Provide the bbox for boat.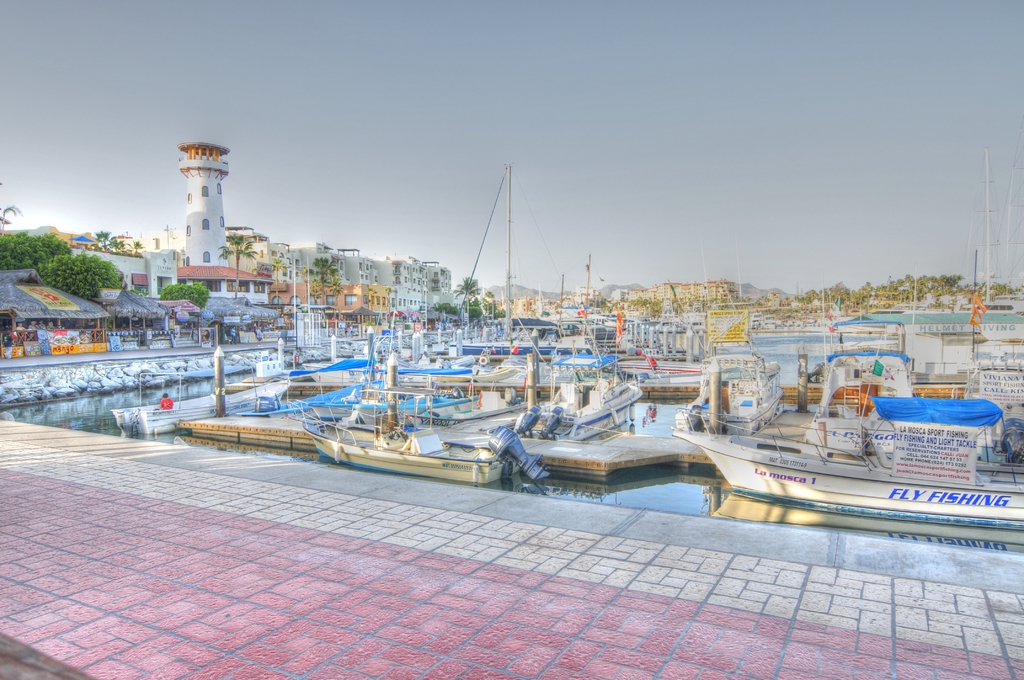
BBox(111, 369, 291, 433).
